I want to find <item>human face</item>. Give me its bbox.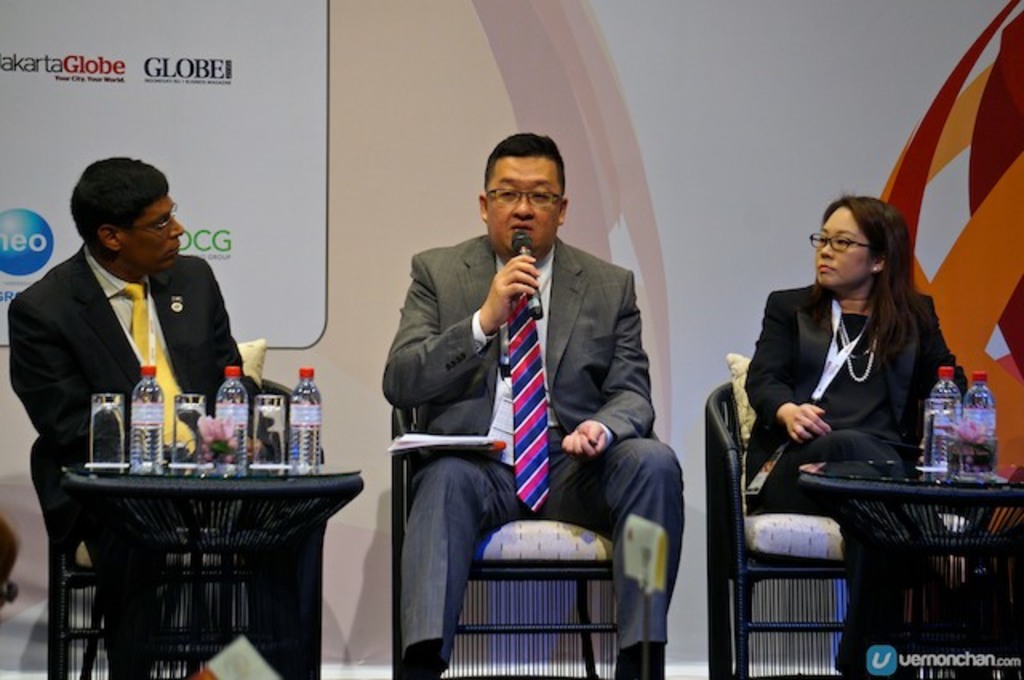
<box>118,198,179,269</box>.
